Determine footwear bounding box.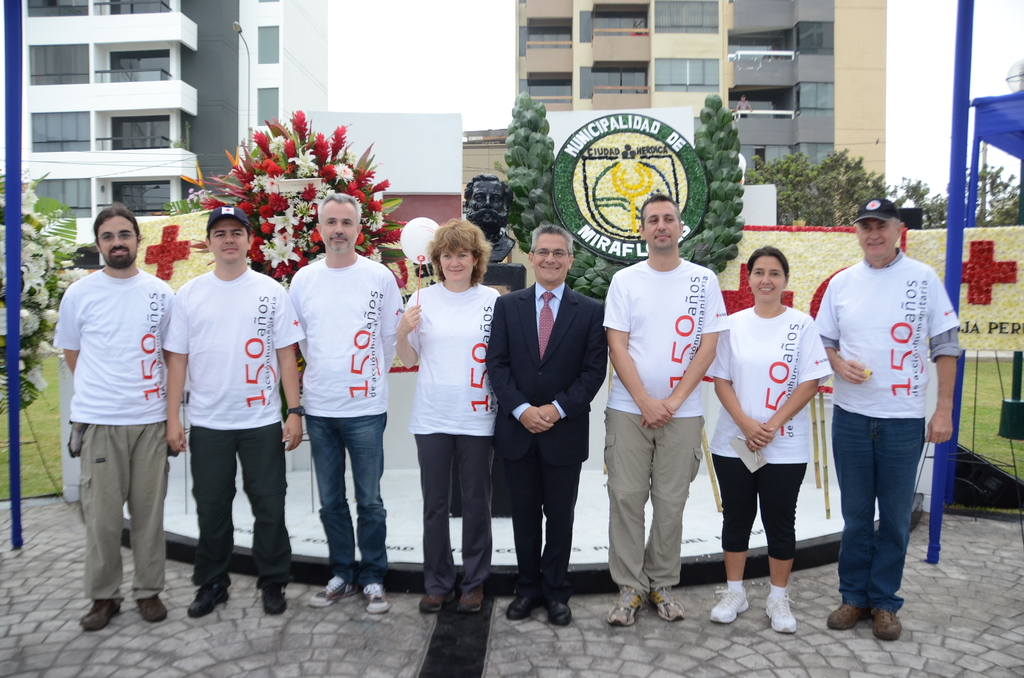
Determined: locate(257, 587, 283, 620).
